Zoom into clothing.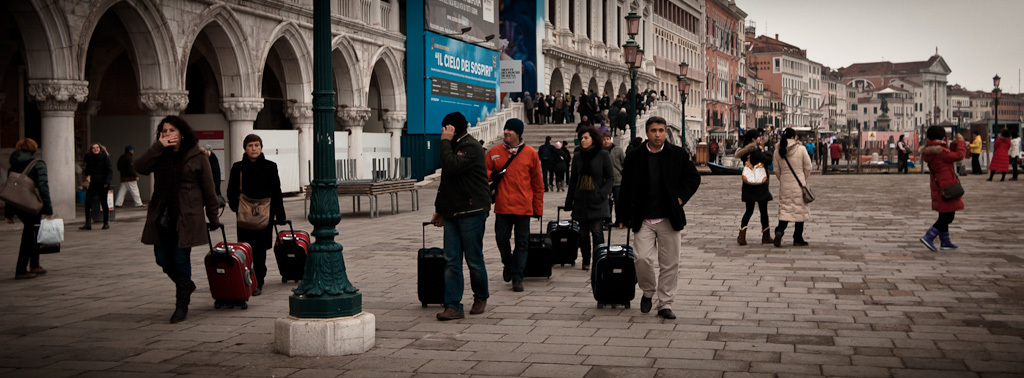
Zoom target: crop(709, 138, 714, 161).
